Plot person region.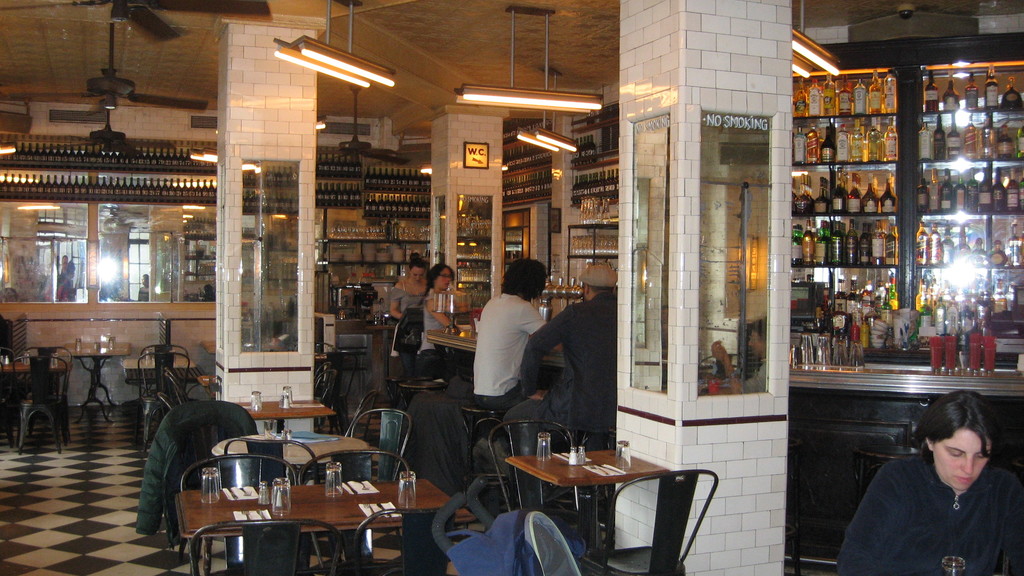
Plotted at l=415, t=263, r=460, b=356.
